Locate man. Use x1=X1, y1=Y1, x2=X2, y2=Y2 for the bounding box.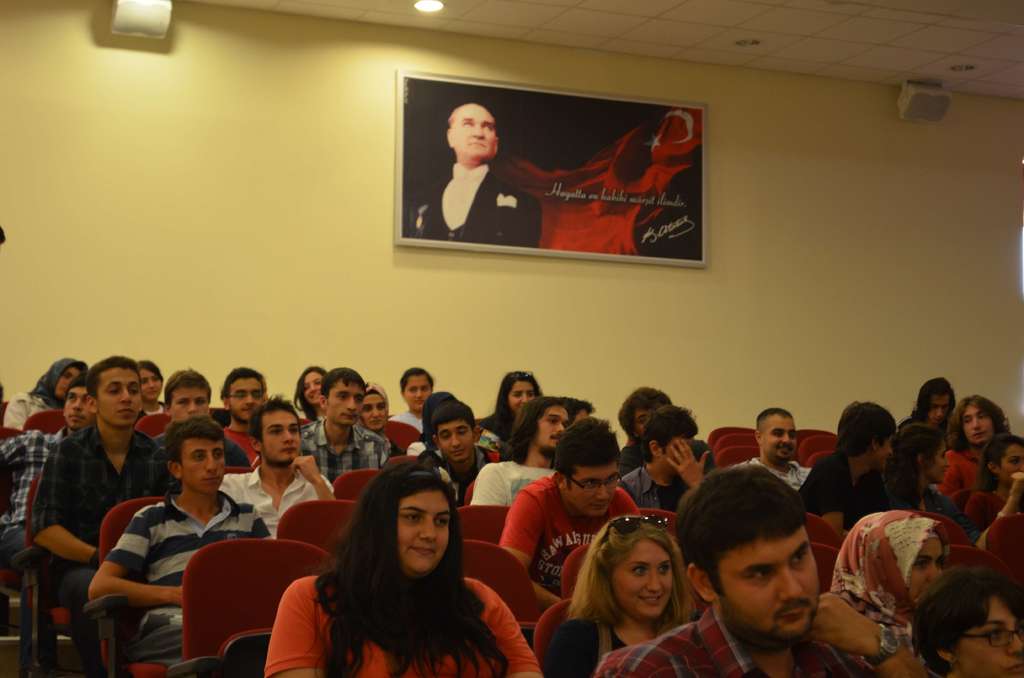
x1=595, y1=460, x2=941, y2=677.
